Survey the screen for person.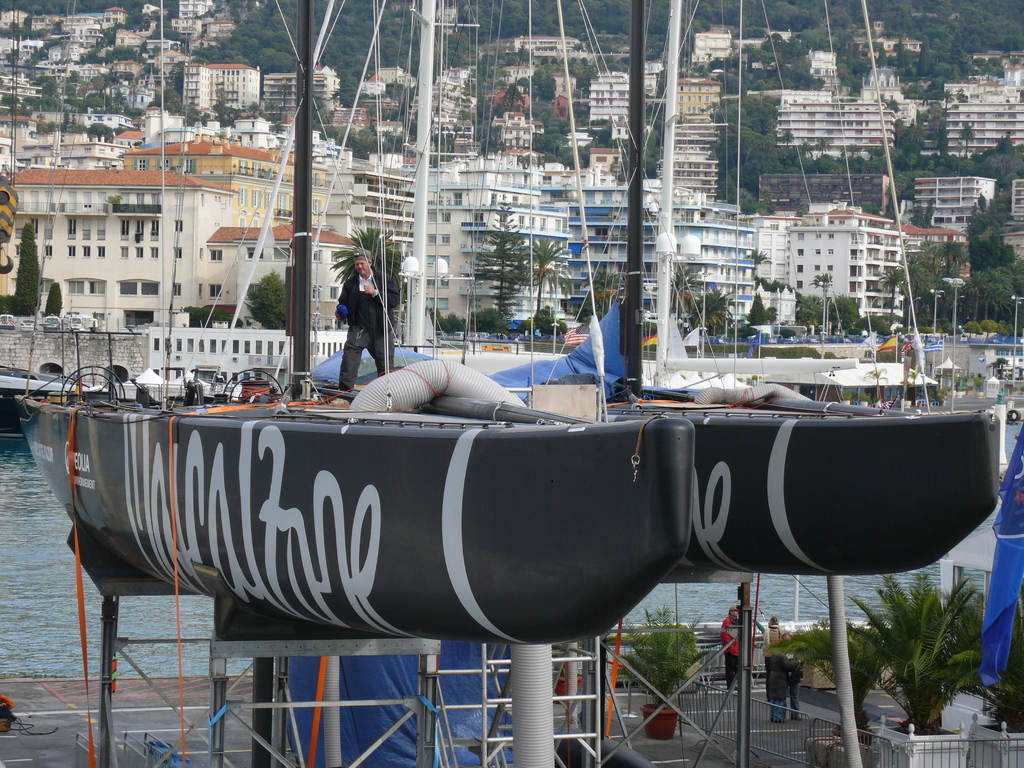
Survey found: rect(755, 616, 797, 721).
